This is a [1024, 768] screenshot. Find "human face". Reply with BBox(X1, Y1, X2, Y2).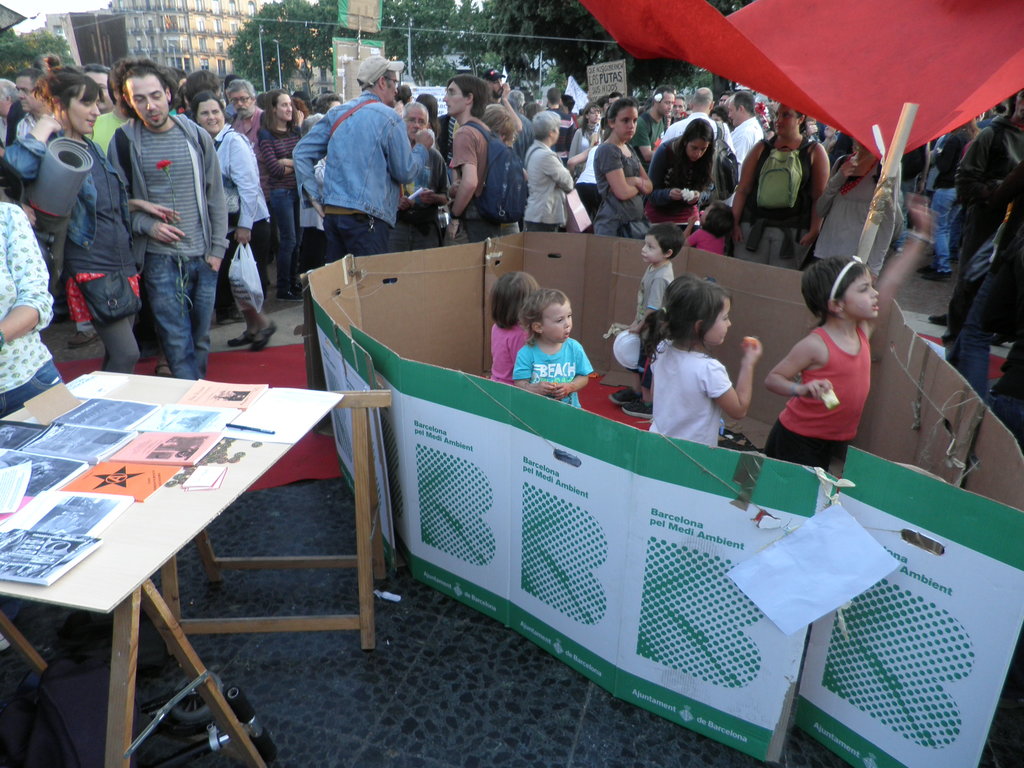
BBox(233, 89, 252, 116).
